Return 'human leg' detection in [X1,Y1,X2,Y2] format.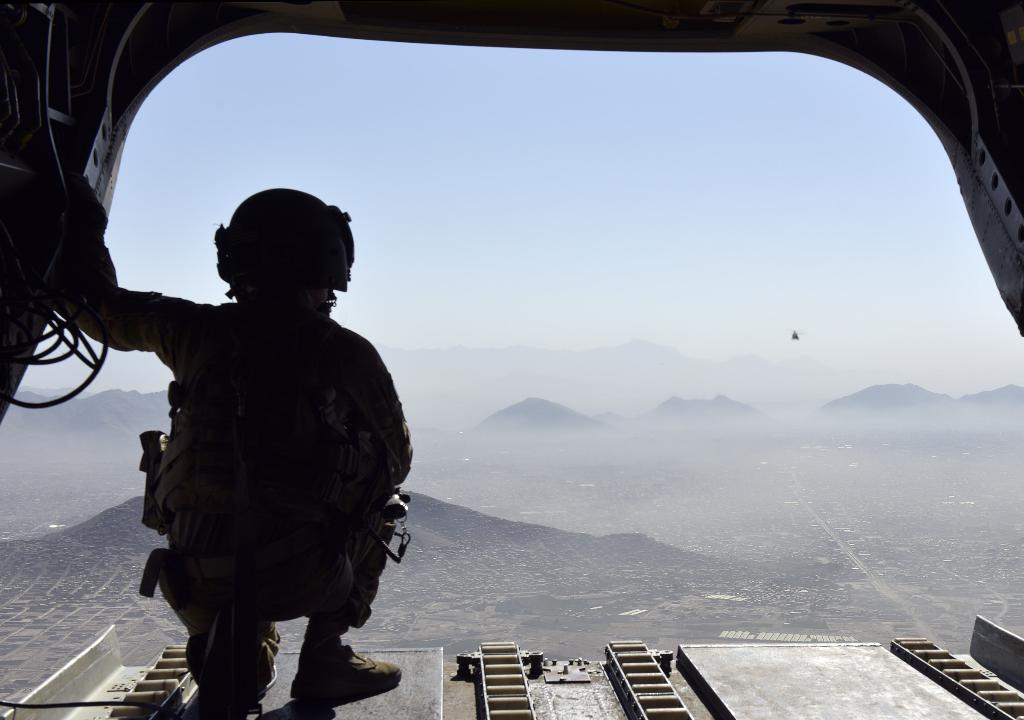
[292,617,394,700].
